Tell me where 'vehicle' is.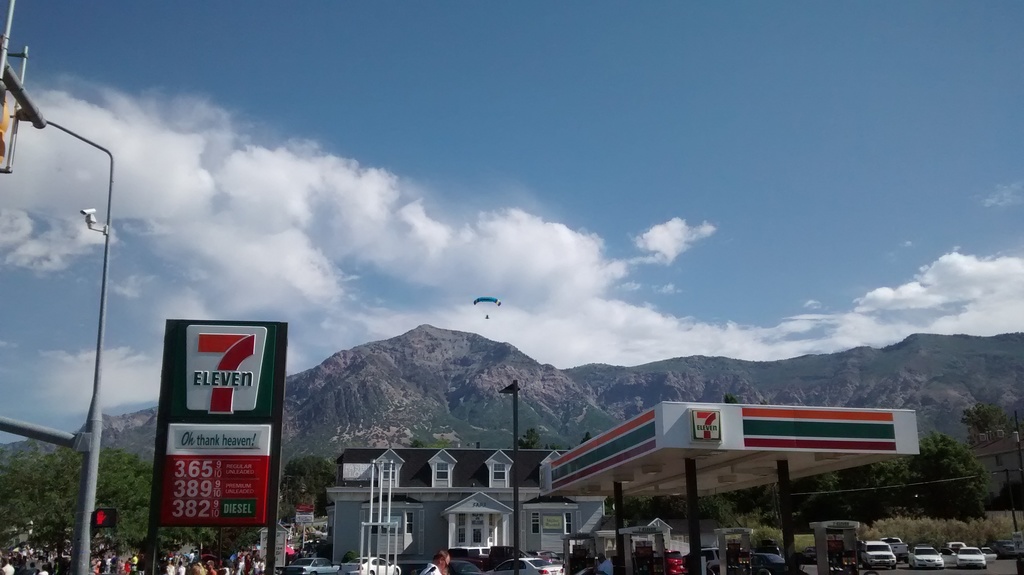
'vehicle' is at x1=340 y1=558 x2=402 y2=574.
